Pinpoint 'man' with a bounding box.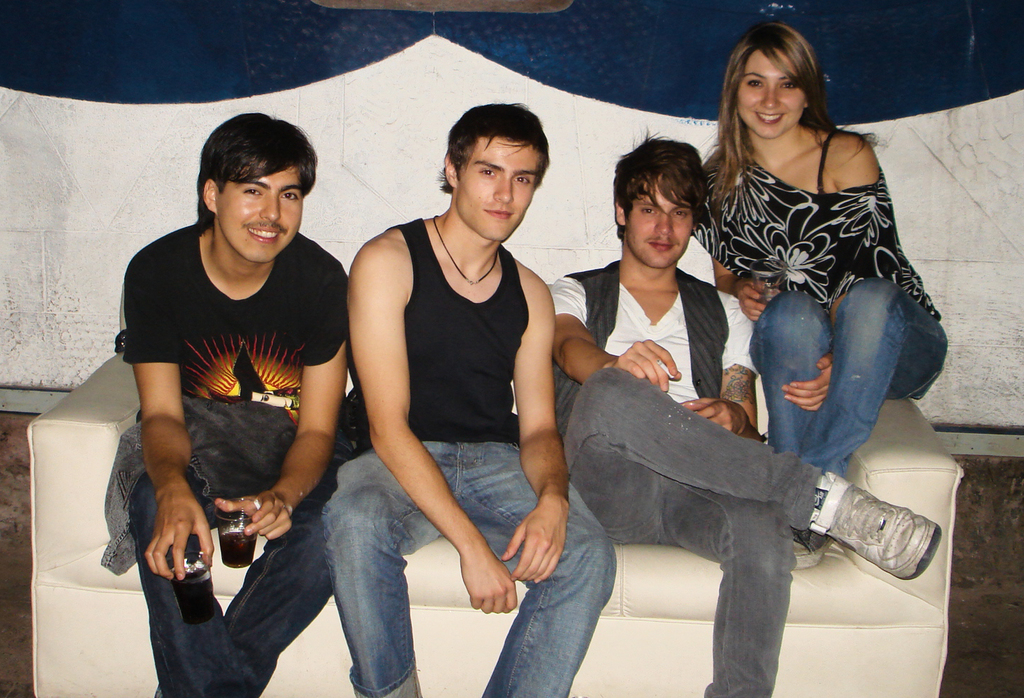
Rect(96, 117, 362, 663).
